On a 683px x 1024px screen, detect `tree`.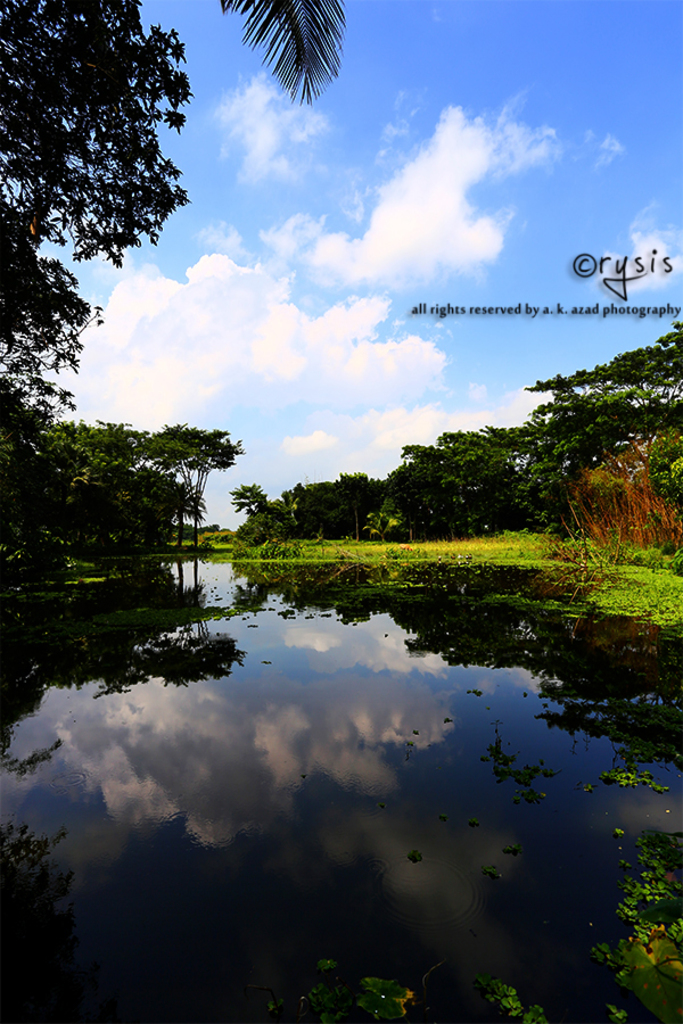
46, 451, 174, 558.
